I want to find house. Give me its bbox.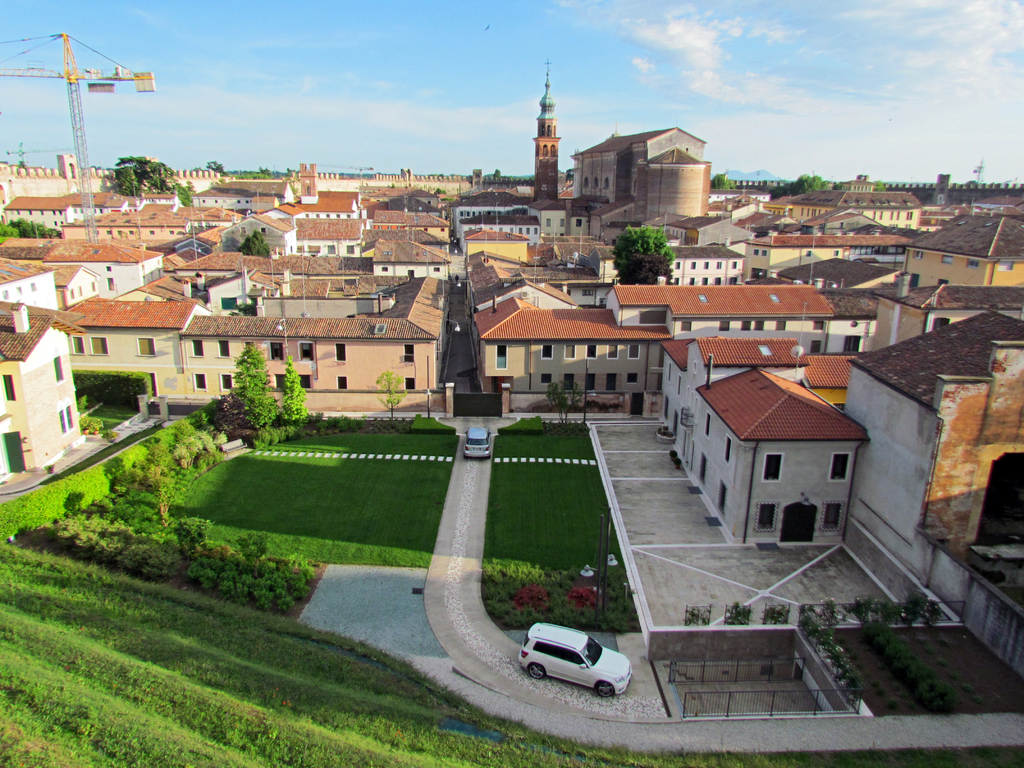
{"left": 463, "top": 207, "right": 540, "bottom": 253}.
